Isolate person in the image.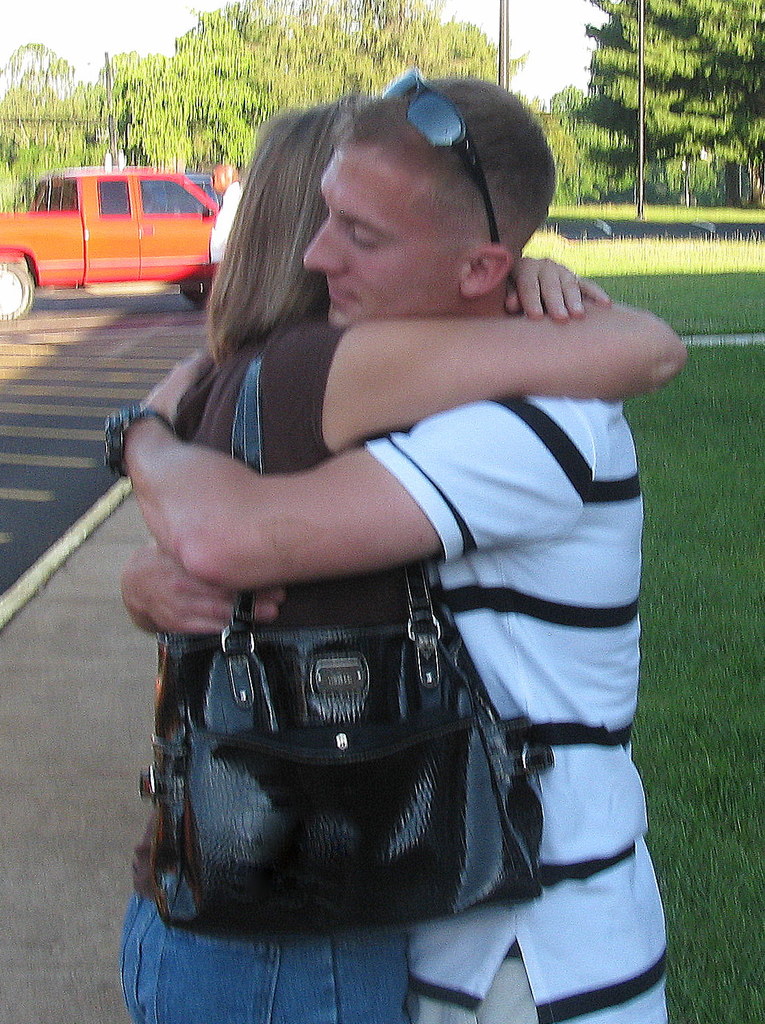
Isolated region: box(210, 162, 247, 283).
